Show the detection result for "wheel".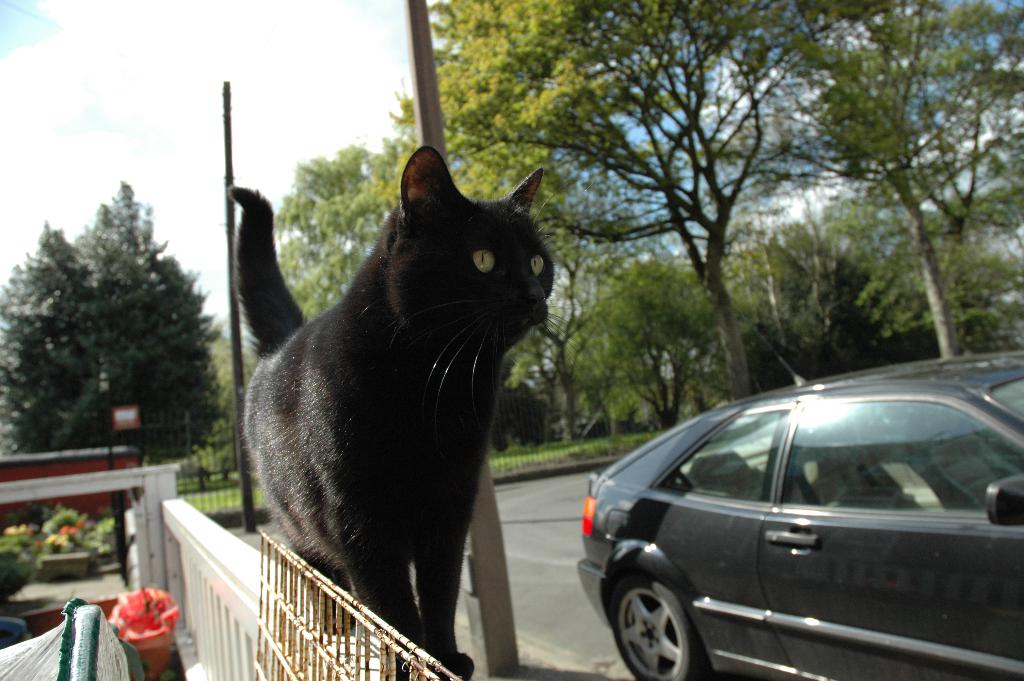
[x1=616, y1=570, x2=721, y2=678].
